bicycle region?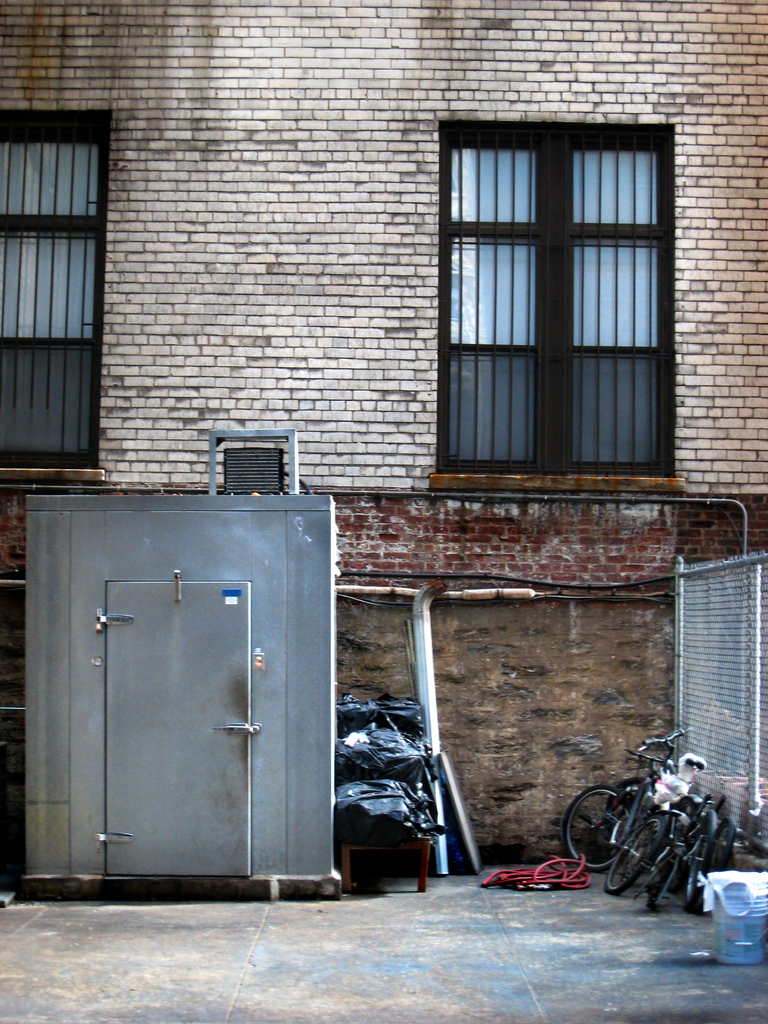
pyautogui.locateOnScreen(575, 753, 657, 863)
